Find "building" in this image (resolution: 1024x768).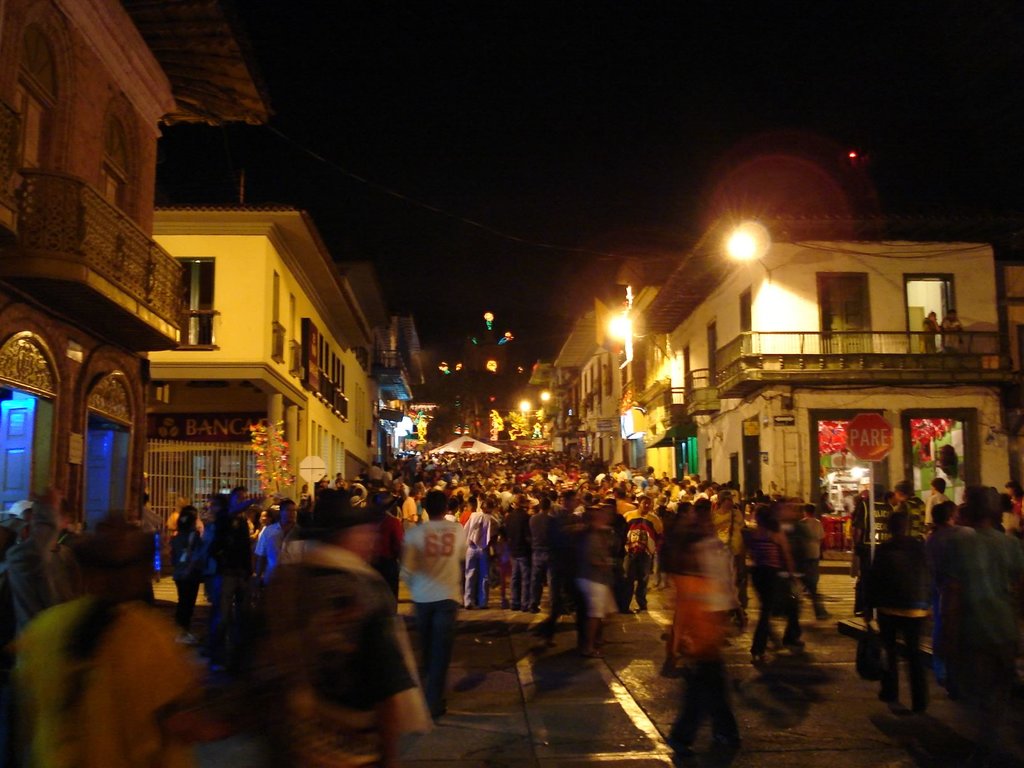
(150, 205, 390, 579).
